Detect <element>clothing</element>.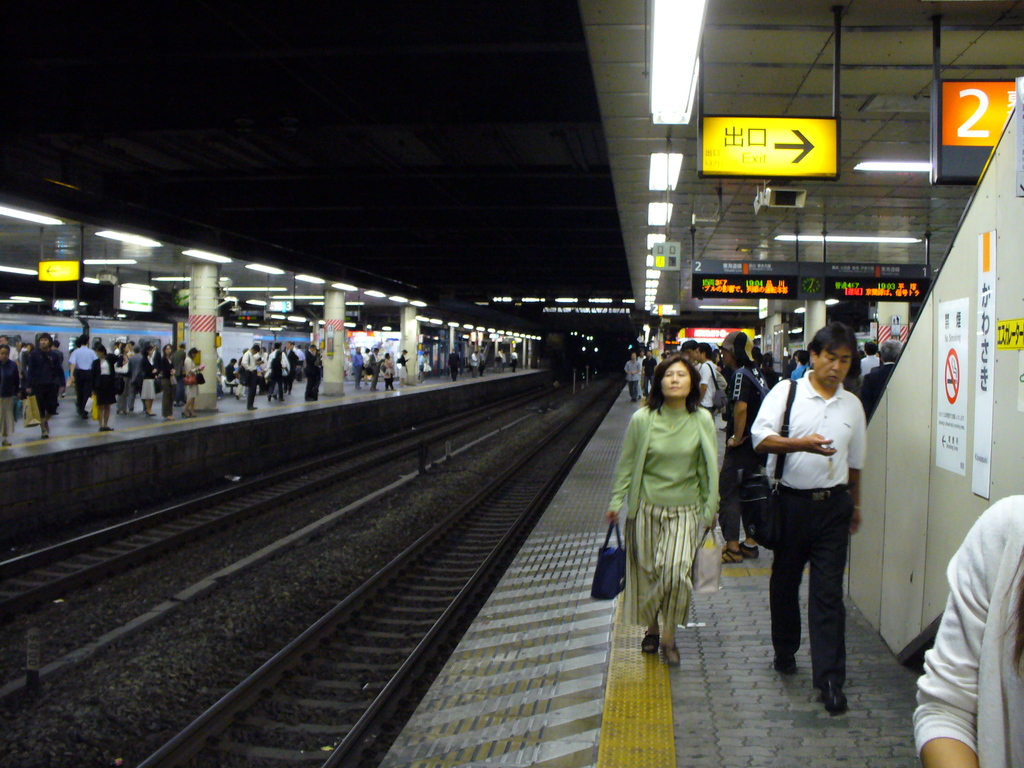
Detected at rect(610, 397, 728, 626).
